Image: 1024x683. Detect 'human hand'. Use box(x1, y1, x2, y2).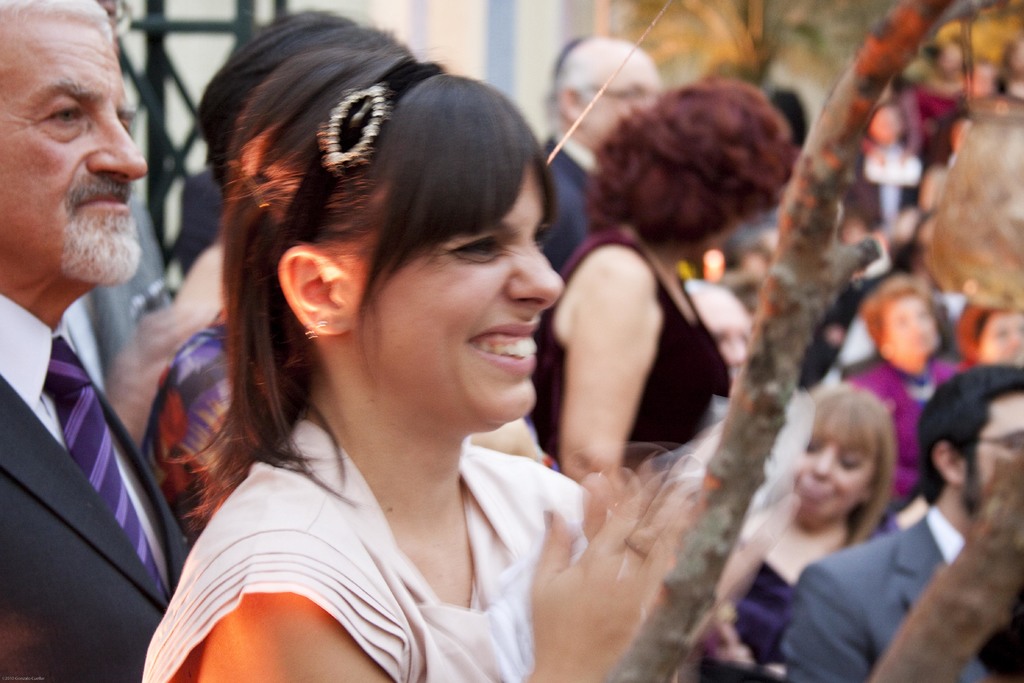
box(513, 479, 703, 660).
